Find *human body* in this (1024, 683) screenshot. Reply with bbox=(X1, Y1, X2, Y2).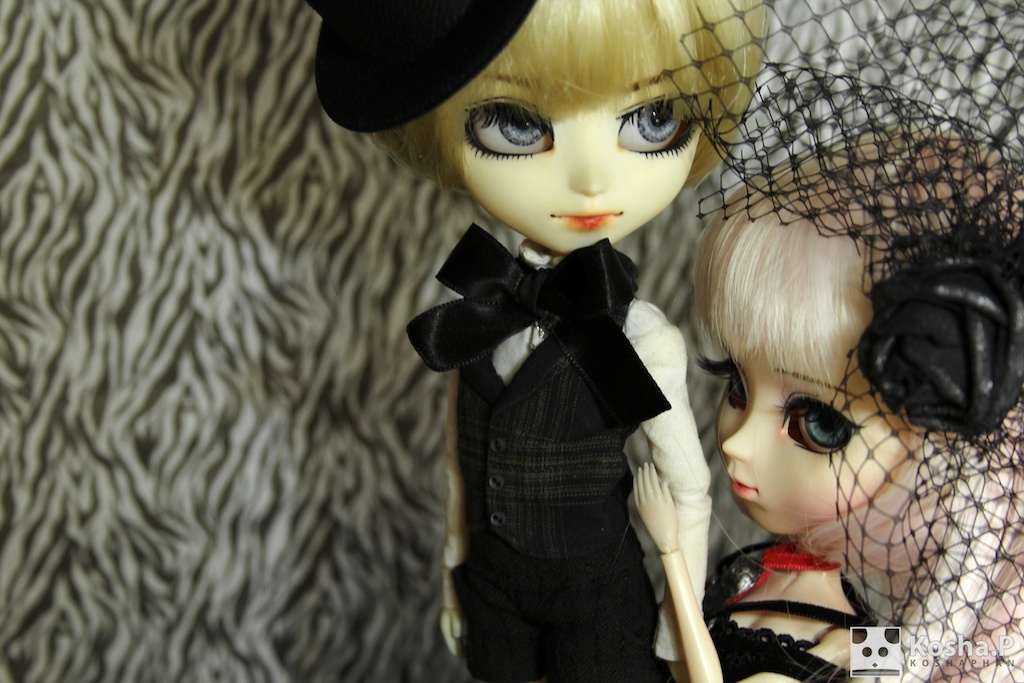
bbox=(636, 459, 864, 682).
